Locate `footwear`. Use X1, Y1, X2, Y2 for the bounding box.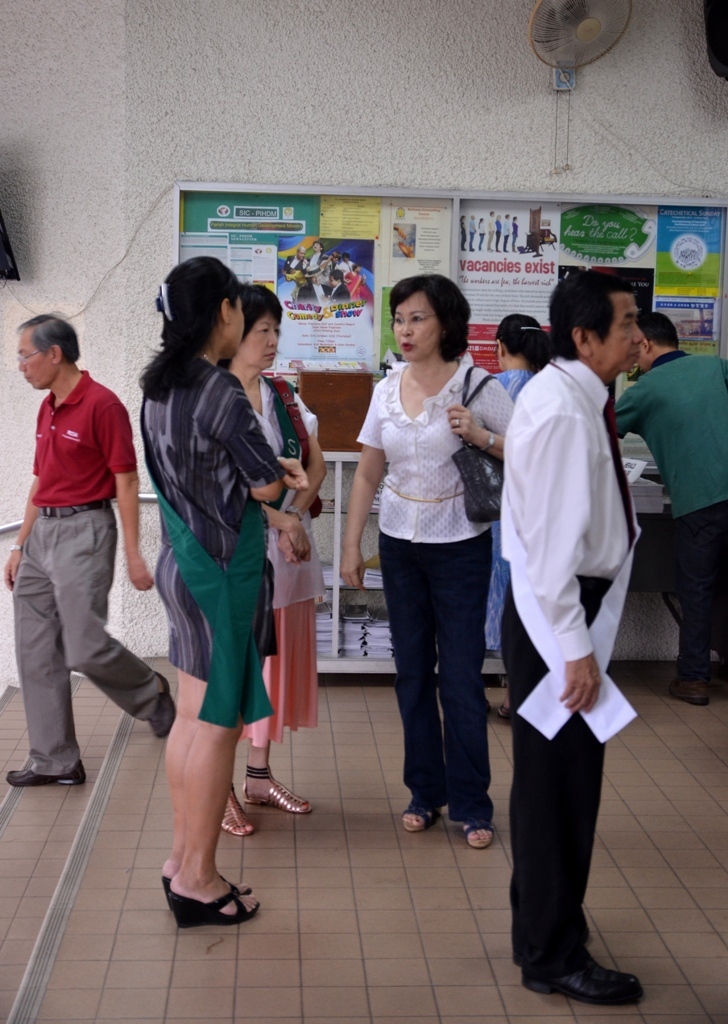
459, 824, 496, 852.
